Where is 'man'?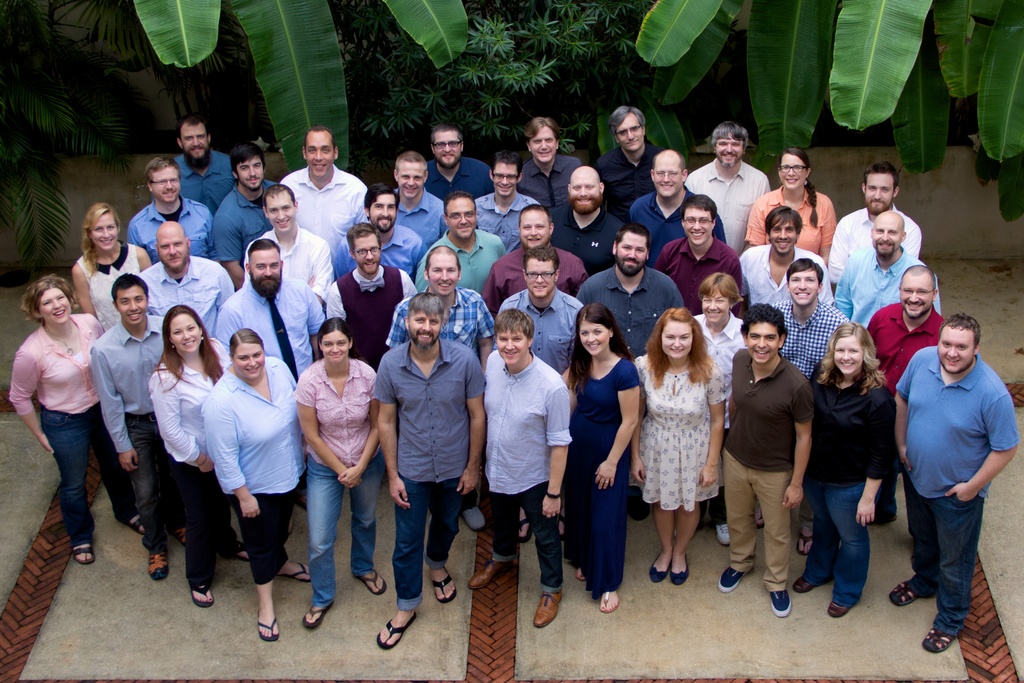
345 183 431 277.
